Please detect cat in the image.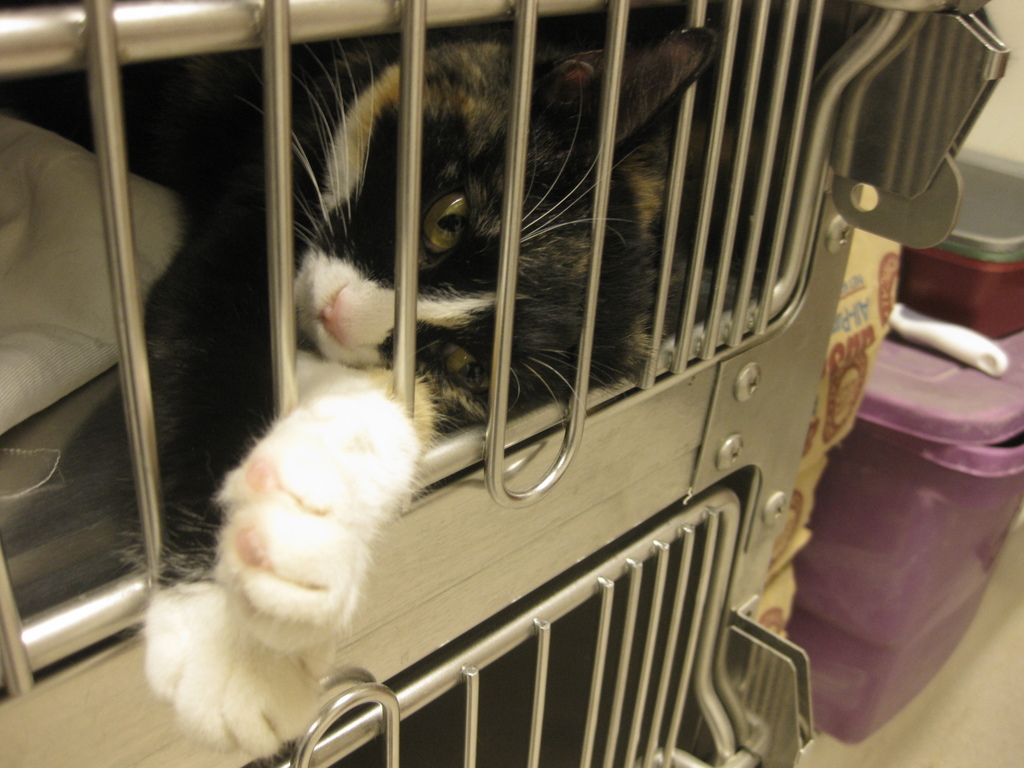
150:29:714:756.
